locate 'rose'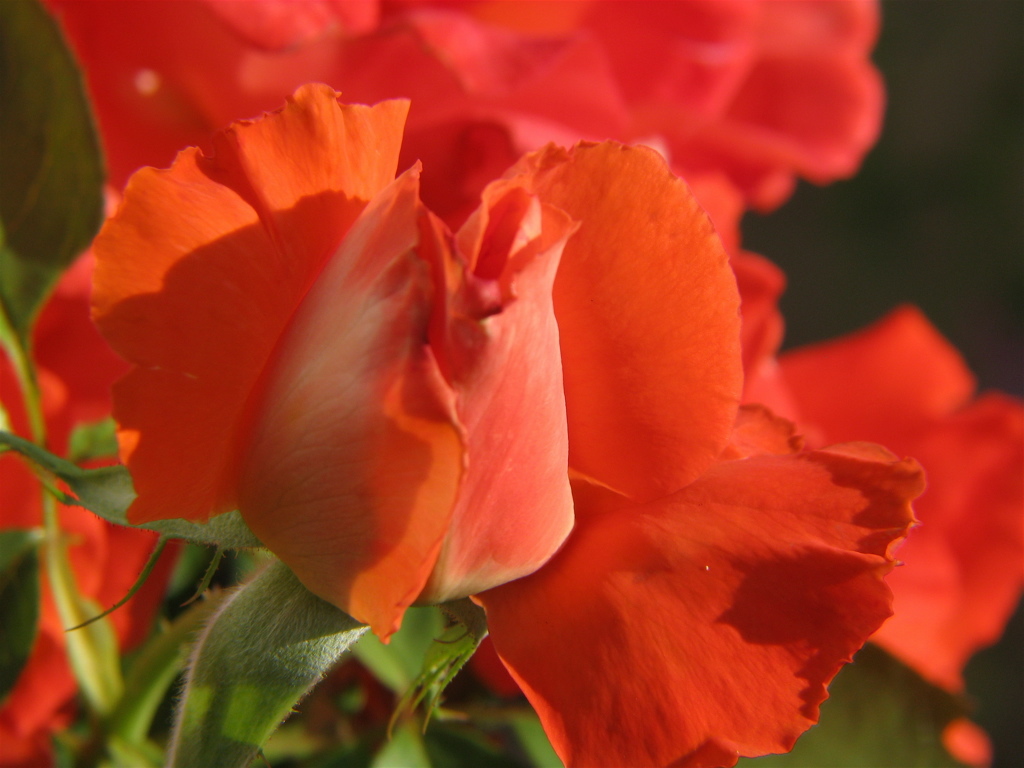
crop(90, 90, 919, 767)
